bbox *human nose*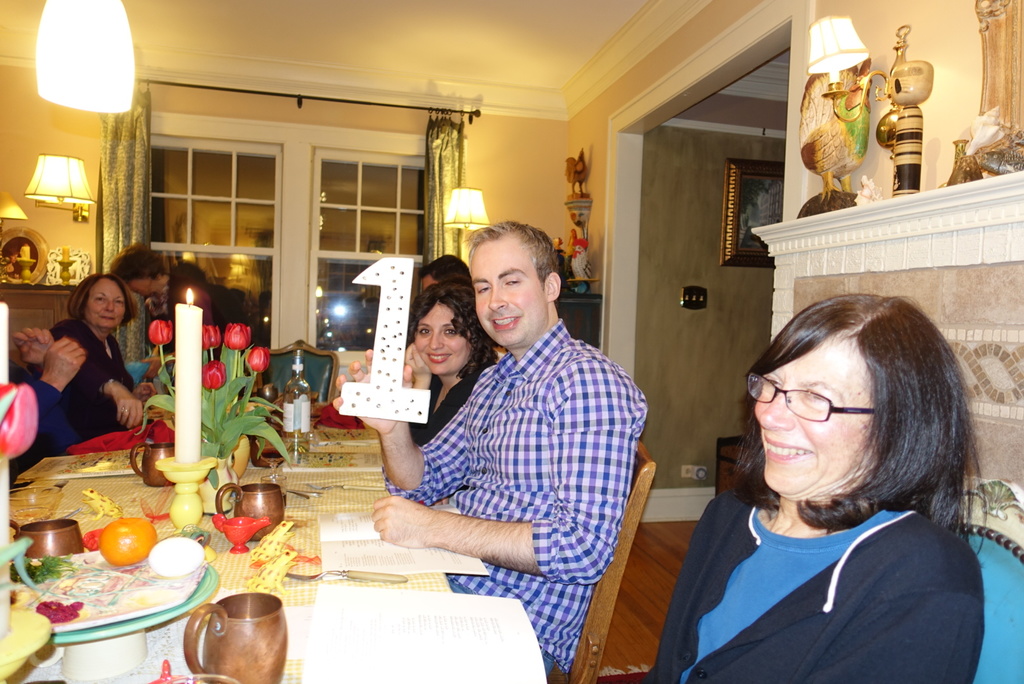
(left=429, top=330, right=445, bottom=350)
